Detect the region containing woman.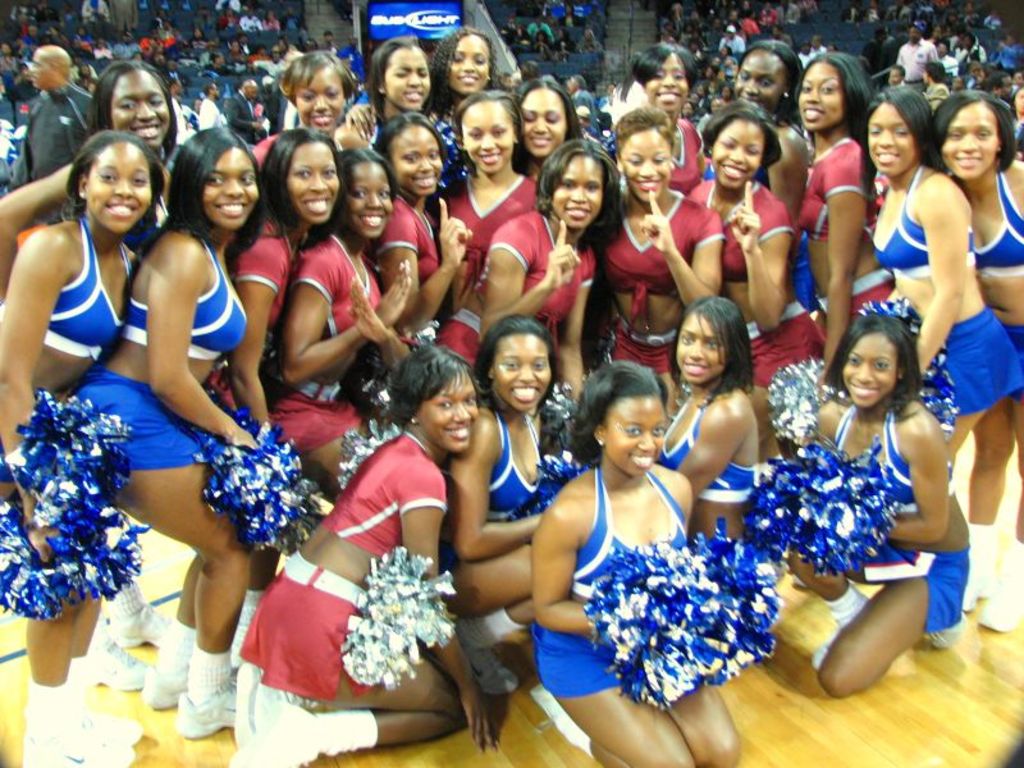
<box>504,64,586,195</box>.
